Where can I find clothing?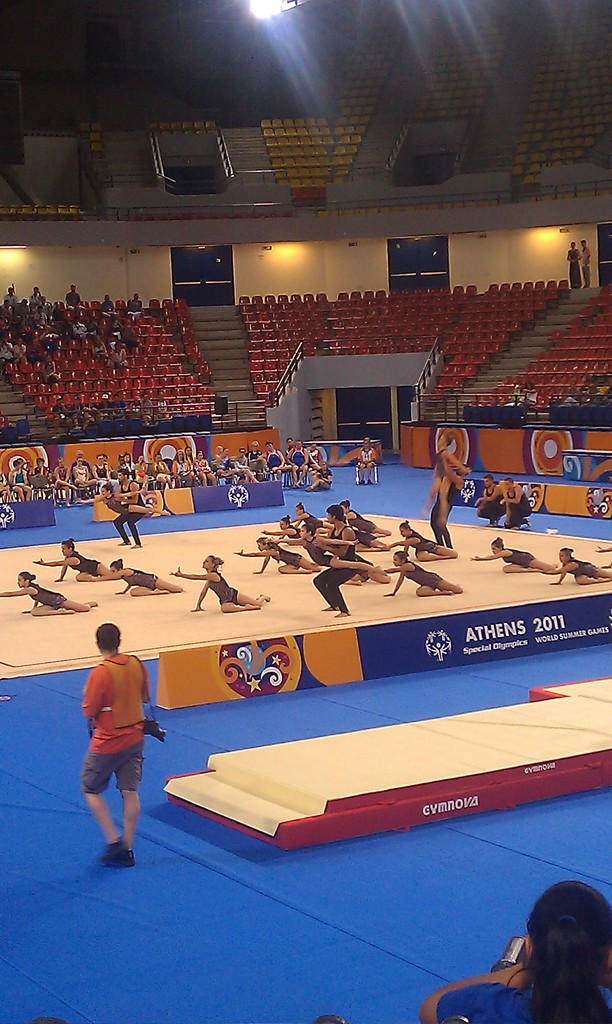
You can find it at bbox=[318, 470, 332, 491].
